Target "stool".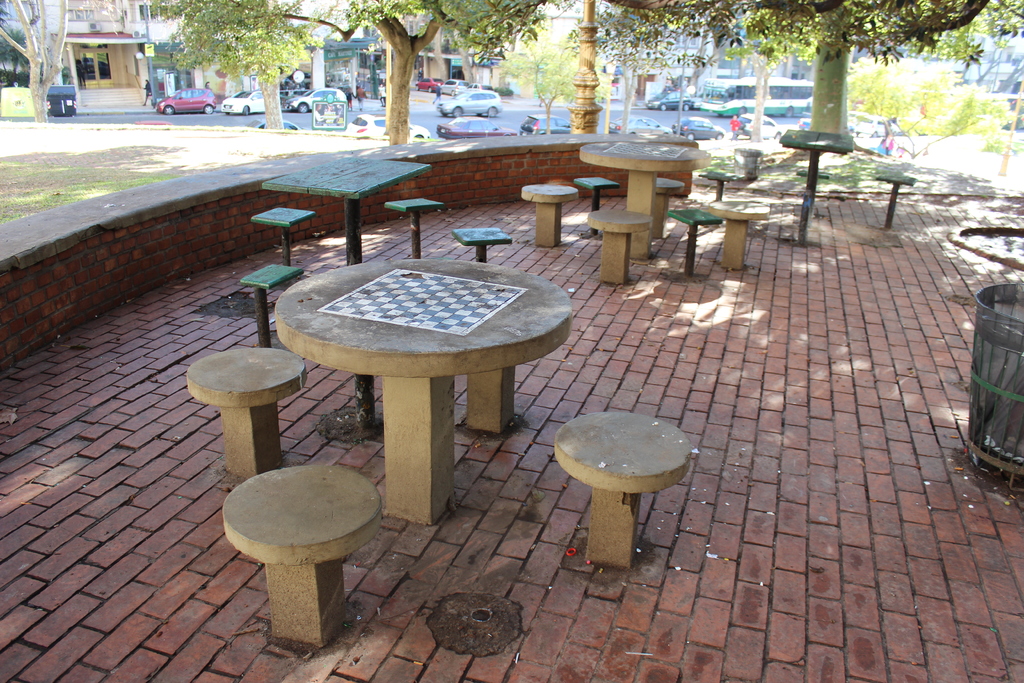
Target region: 705:169:744:203.
